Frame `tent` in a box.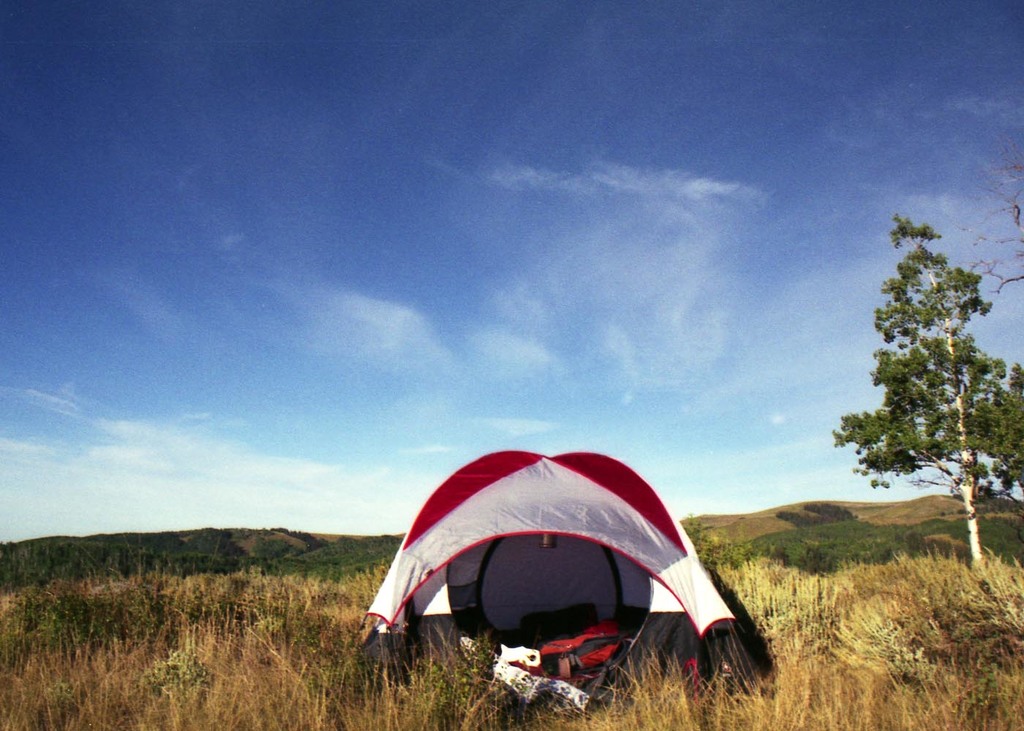
bbox(366, 457, 762, 697).
